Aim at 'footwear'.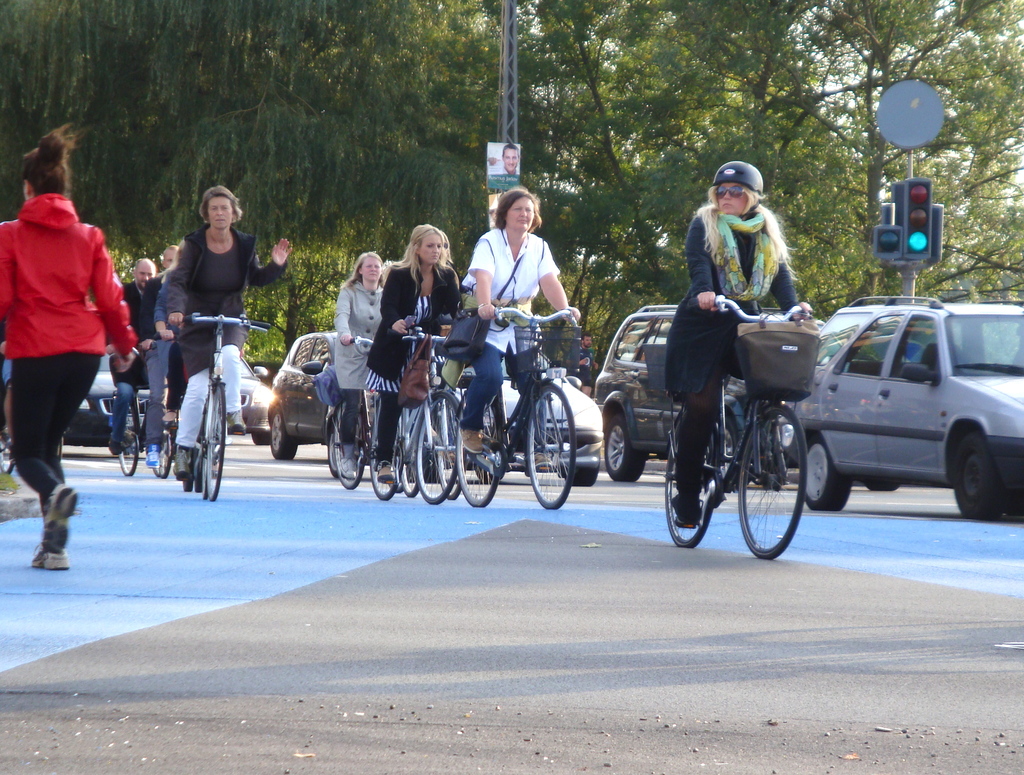
Aimed at {"x1": 462, "y1": 430, "x2": 486, "y2": 452}.
